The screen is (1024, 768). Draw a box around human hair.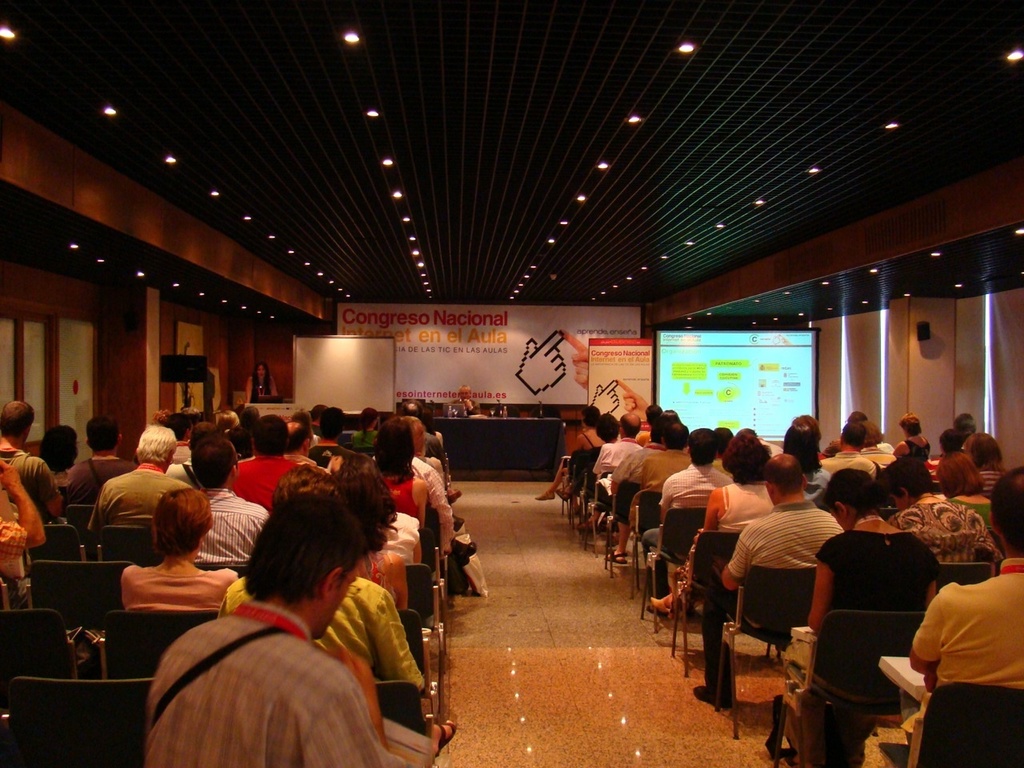
(left=594, top=412, right=618, bottom=442).
